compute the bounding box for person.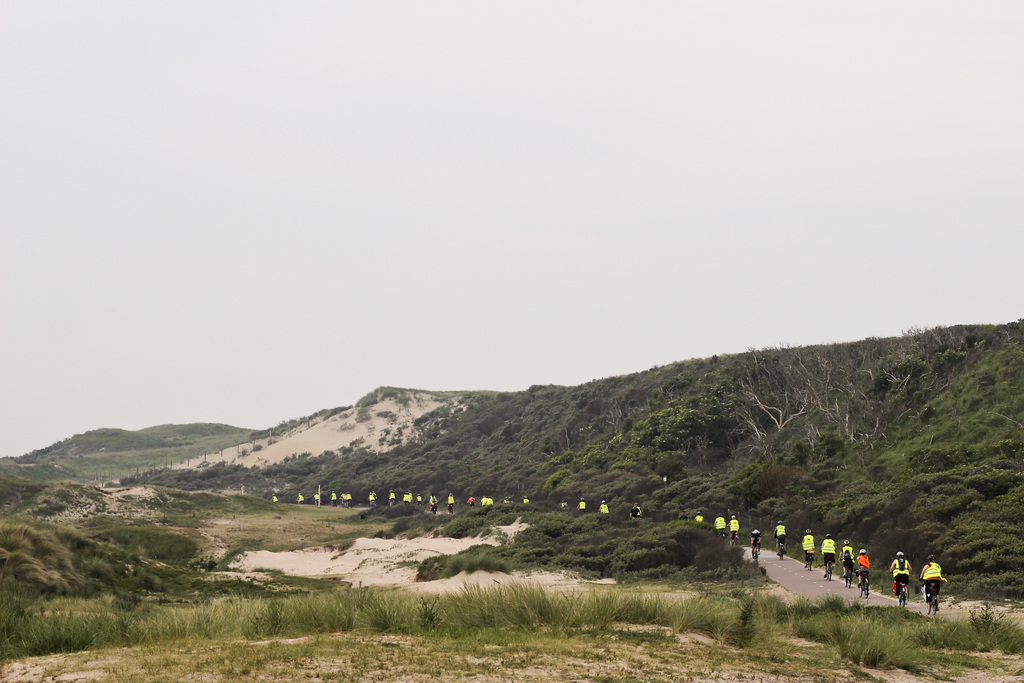
bbox=(466, 494, 475, 511).
